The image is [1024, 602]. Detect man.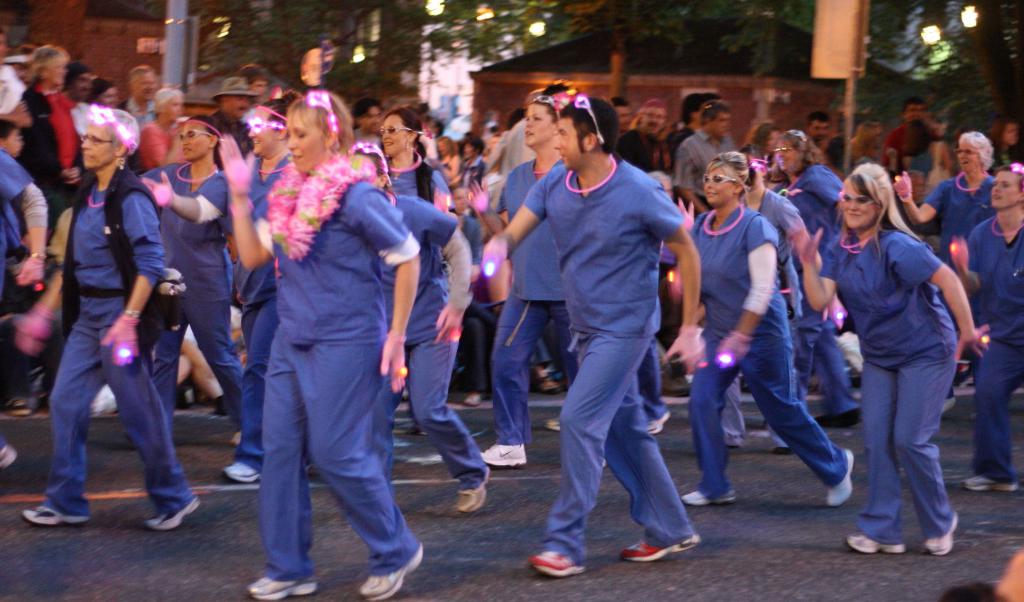
Detection: crop(676, 105, 741, 207).
